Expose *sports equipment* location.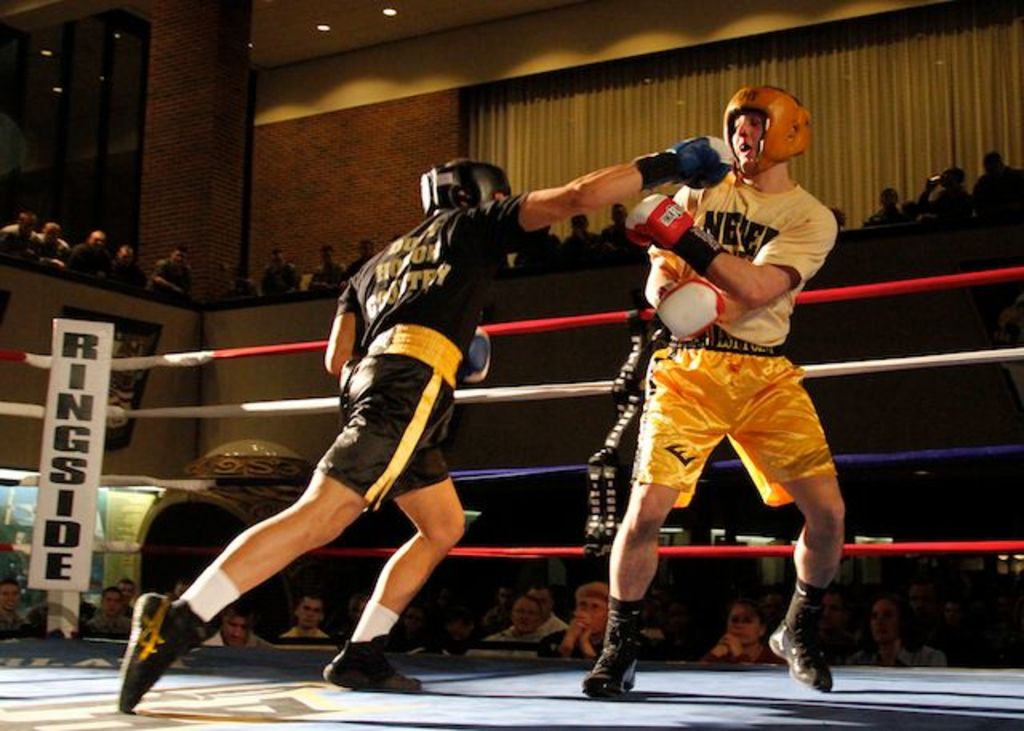
Exposed at bbox=(413, 158, 520, 213).
